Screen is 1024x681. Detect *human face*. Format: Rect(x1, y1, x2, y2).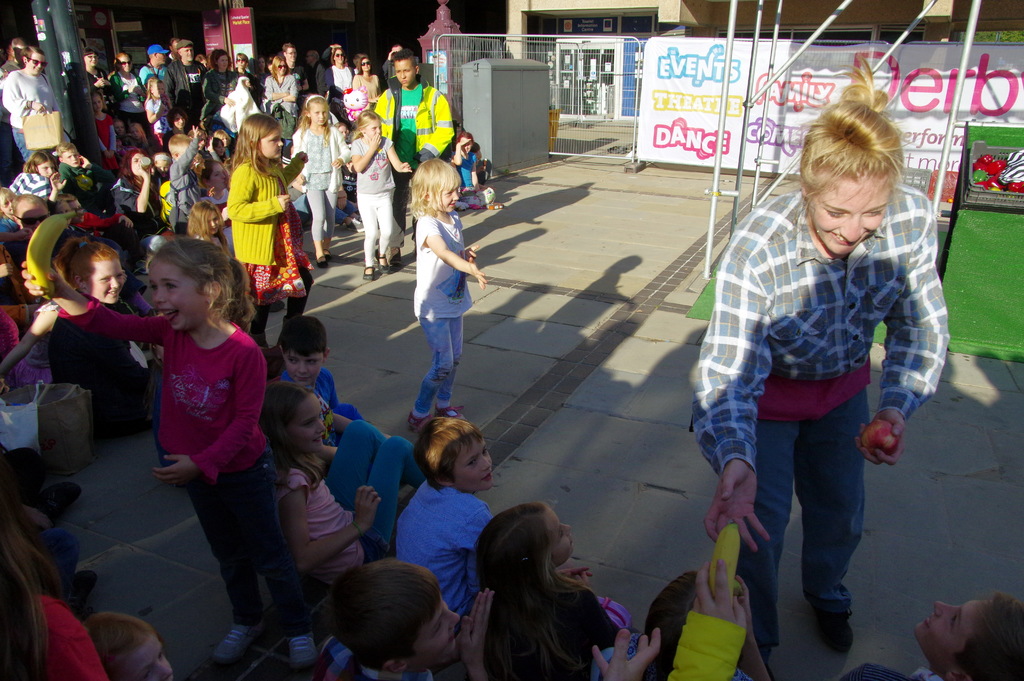
Rect(810, 168, 893, 254).
